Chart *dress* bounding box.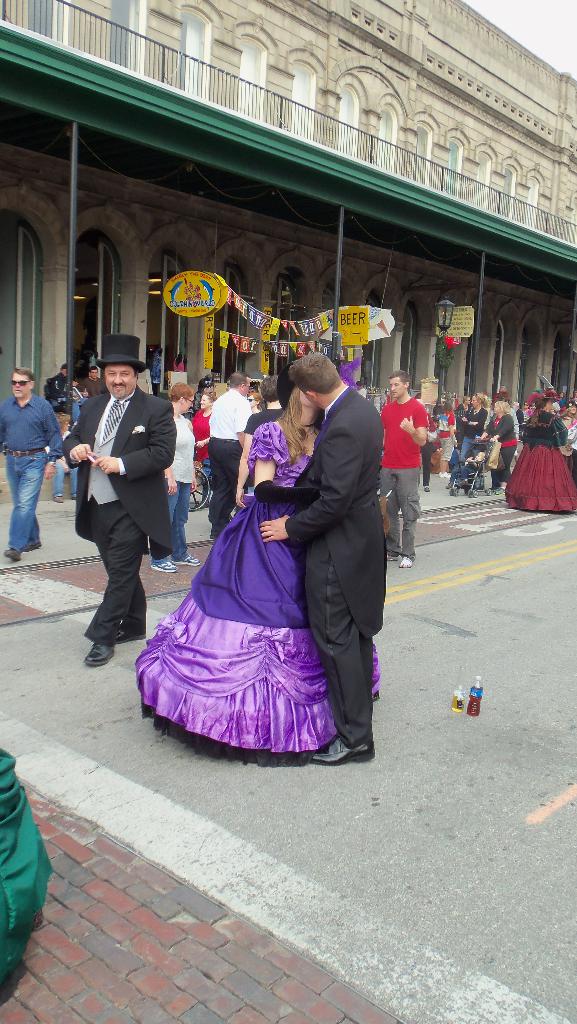
Charted: [134, 449, 346, 746].
